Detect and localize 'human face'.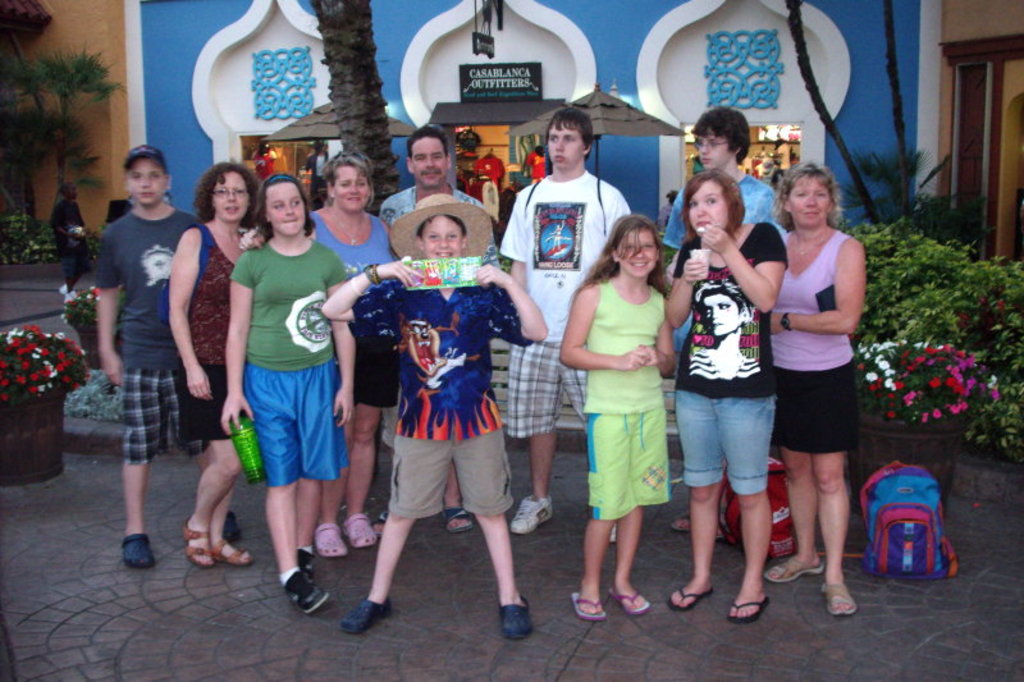
Localized at 787, 174, 828, 225.
